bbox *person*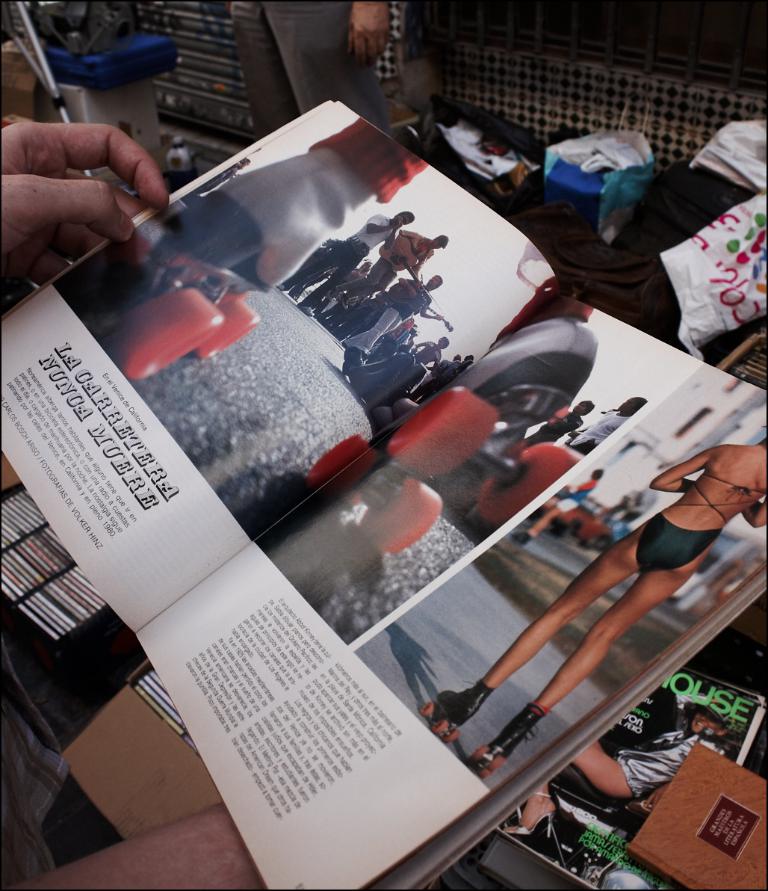
<bbox>302, 231, 450, 329</bbox>
